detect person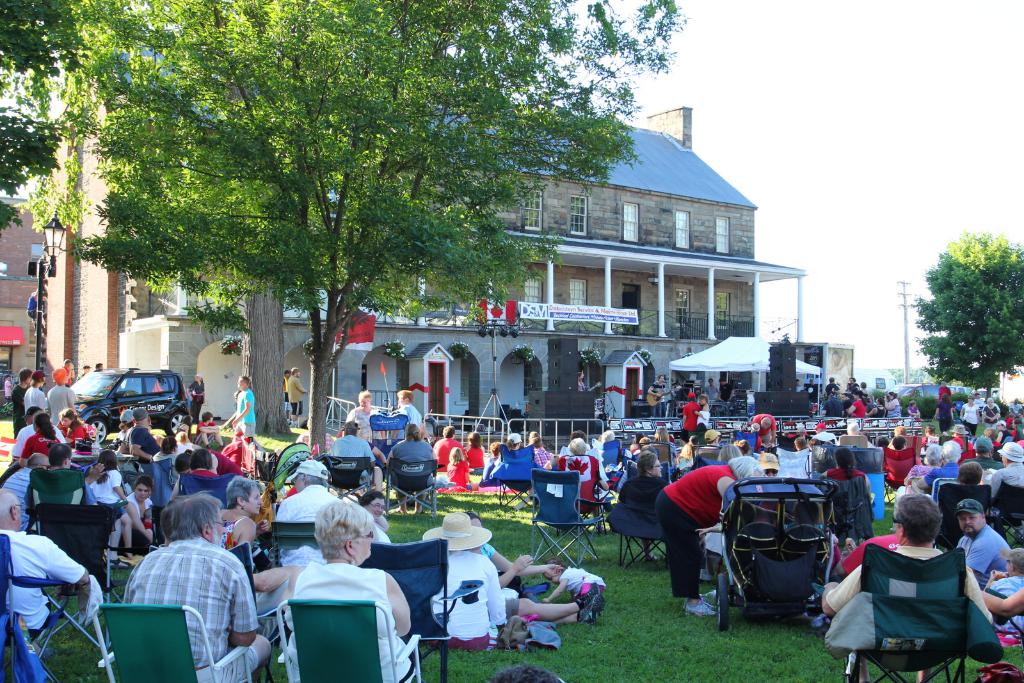
x1=220 y1=478 x2=293 y2=622
